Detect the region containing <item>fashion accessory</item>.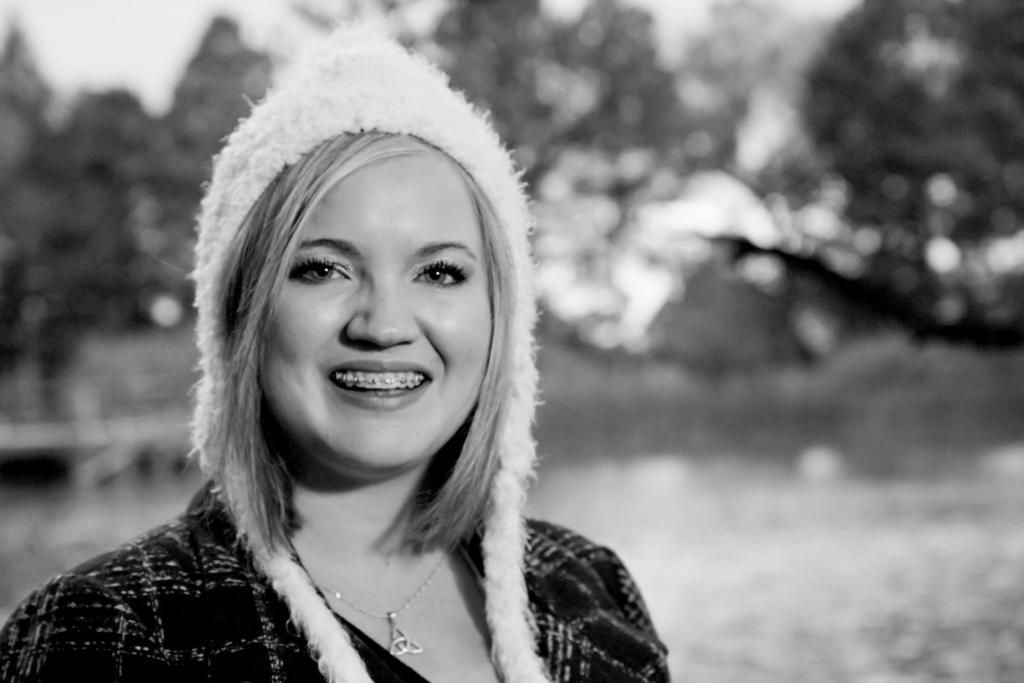
x1=187 y1=22 x2=559 y2=682.
